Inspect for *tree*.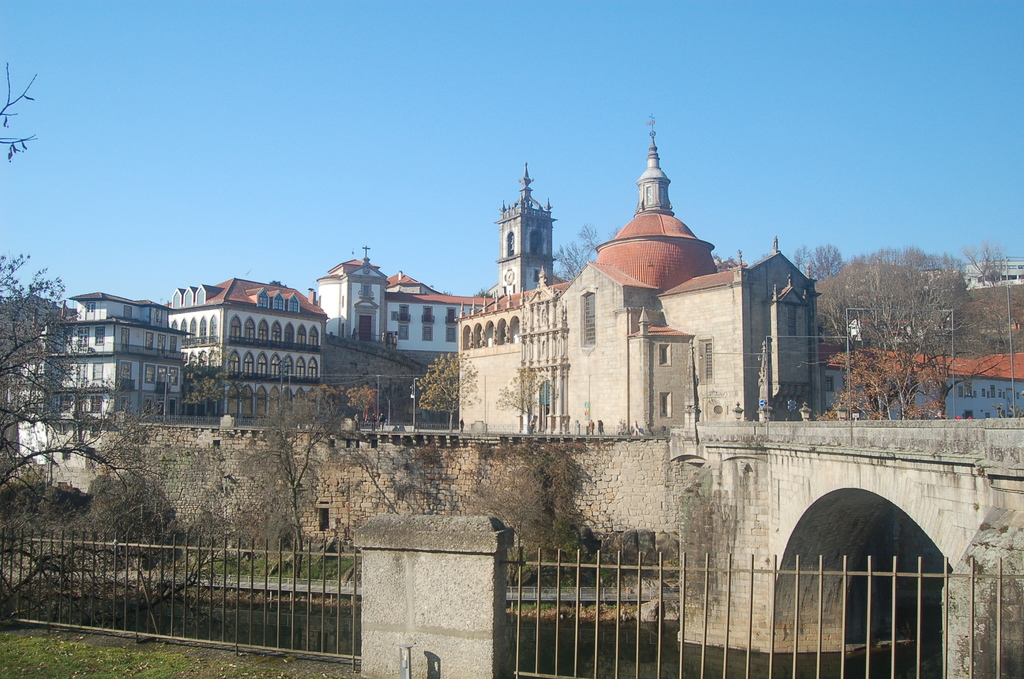
Inspection: (x1=0, y1=64, x2=38, y2=157).
